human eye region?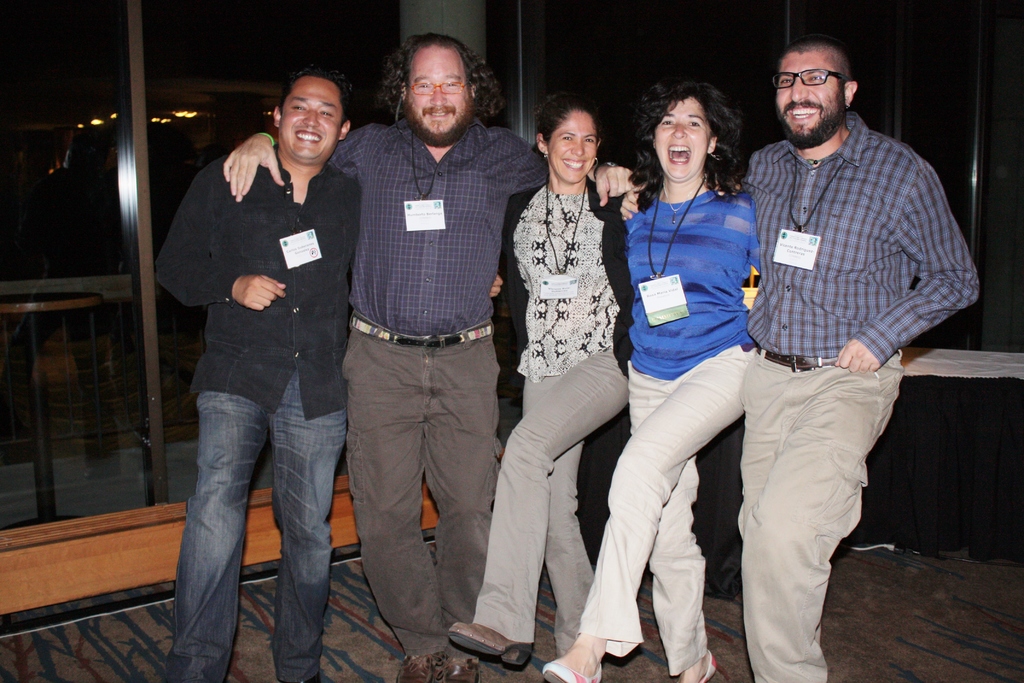
detection(661, 114, 671, 129)
